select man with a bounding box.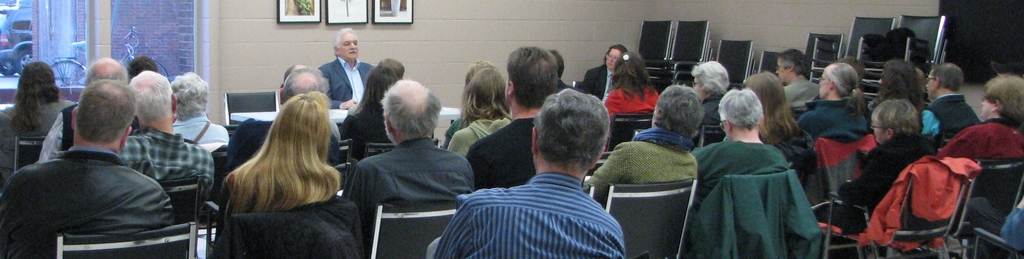
(776, 45, 829, 104).
